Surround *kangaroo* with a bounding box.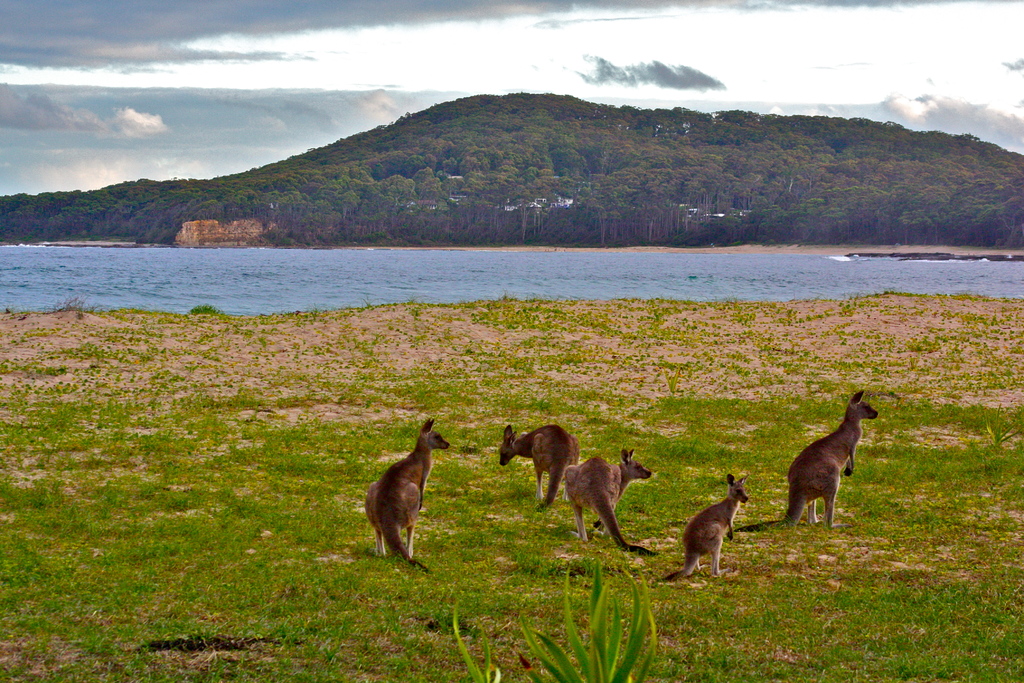
crop(502, 420, 576, 515).
